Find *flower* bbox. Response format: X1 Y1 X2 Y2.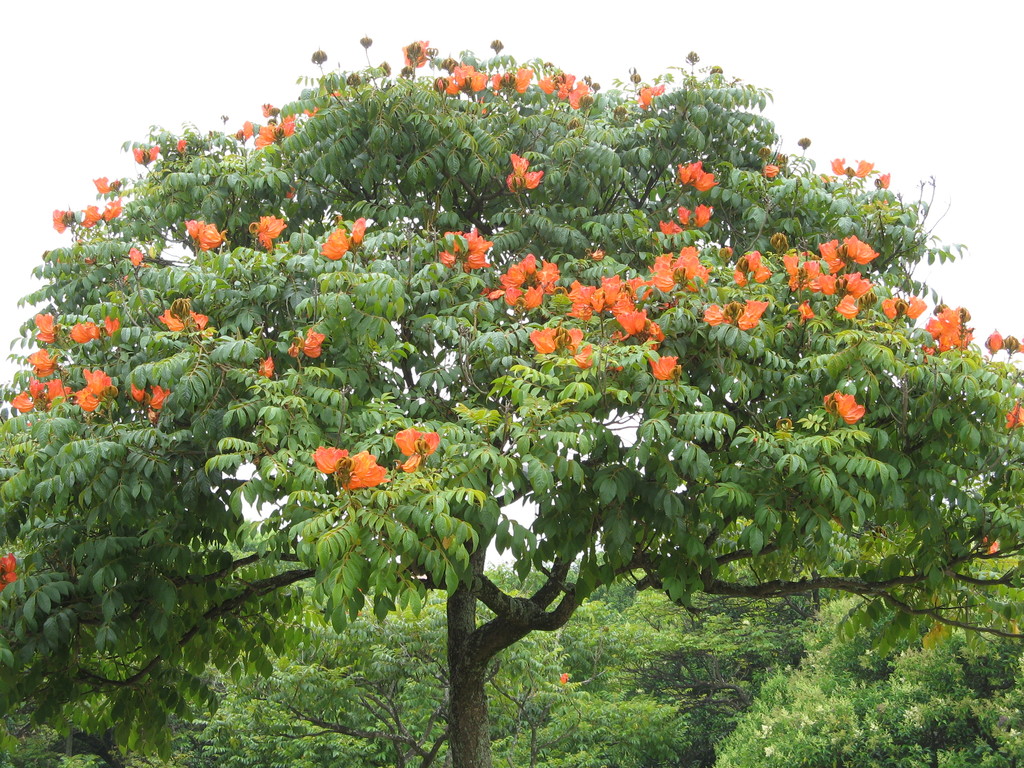
74 388 96 408.
